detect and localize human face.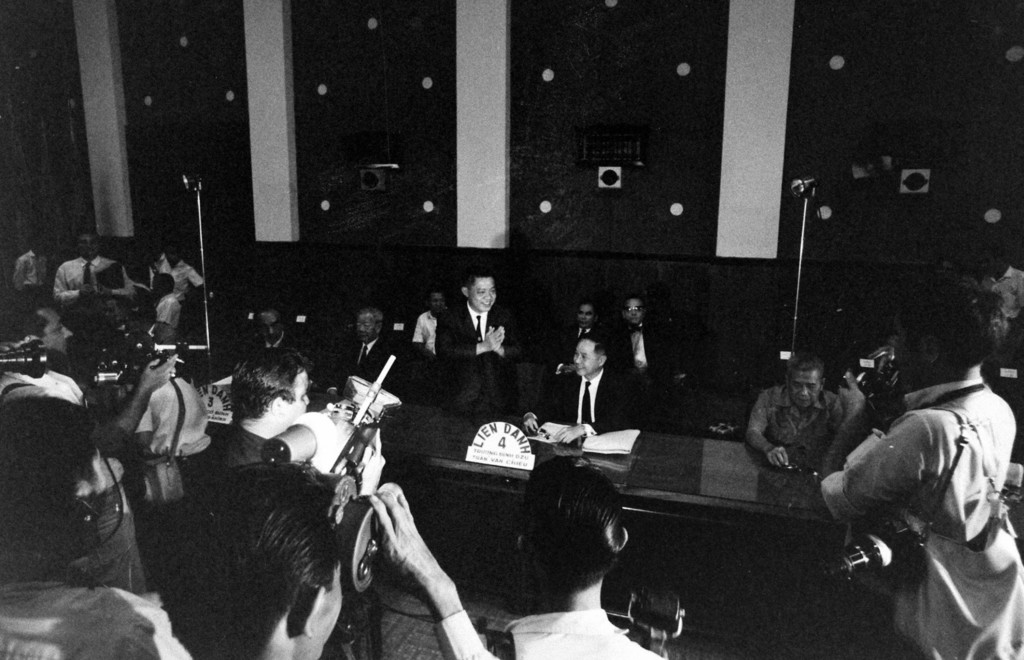
Localized at crop(278, 370, 307, 434).
